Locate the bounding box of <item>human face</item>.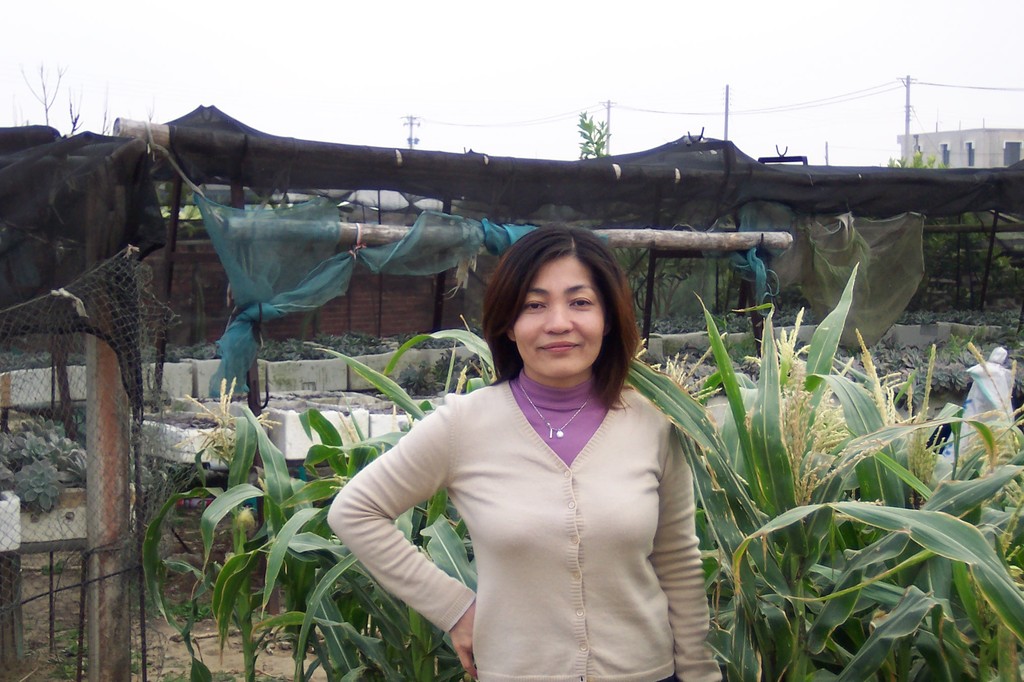
Bounding box: box=[506, 257, 616, 377].
